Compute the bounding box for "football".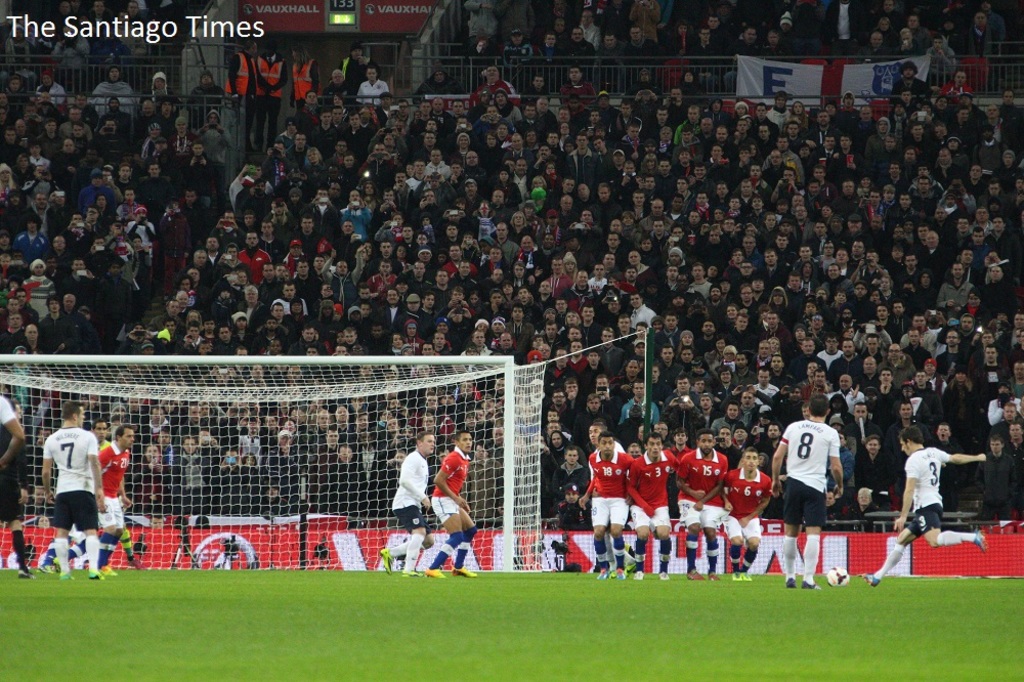
detection(825, 565, 851, 589).
